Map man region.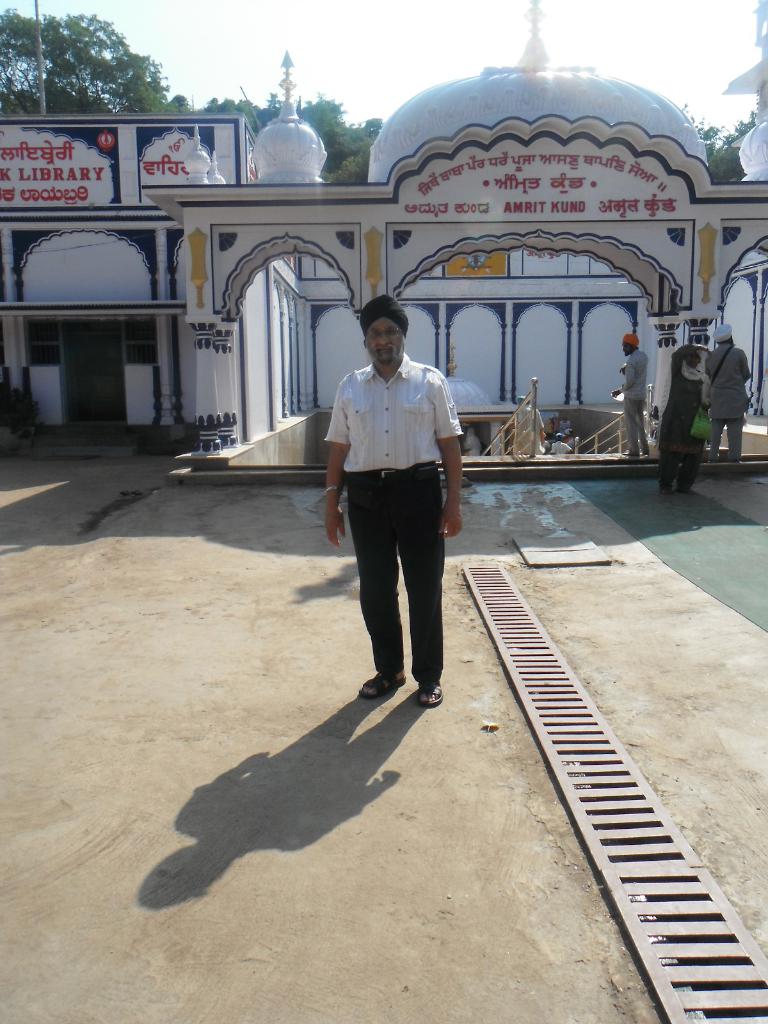
Mapped to <region>705, 316, 756, 456</region>.
